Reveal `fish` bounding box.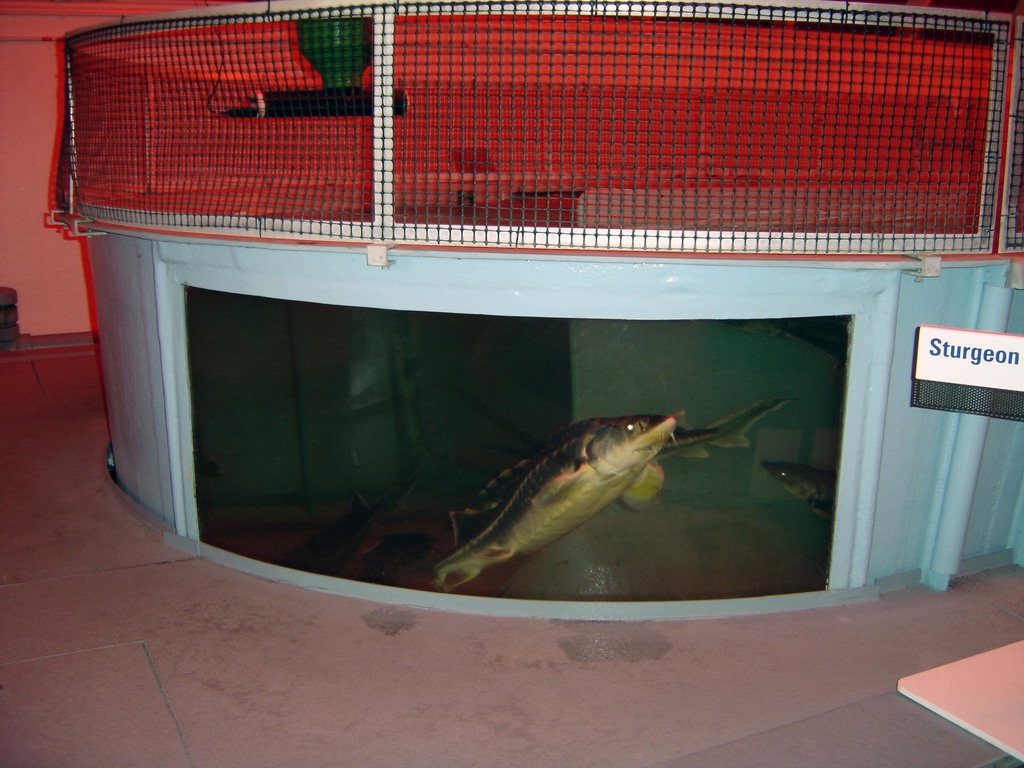
Revealed: (x1=763, y1=460, x2=837, y2=526).
